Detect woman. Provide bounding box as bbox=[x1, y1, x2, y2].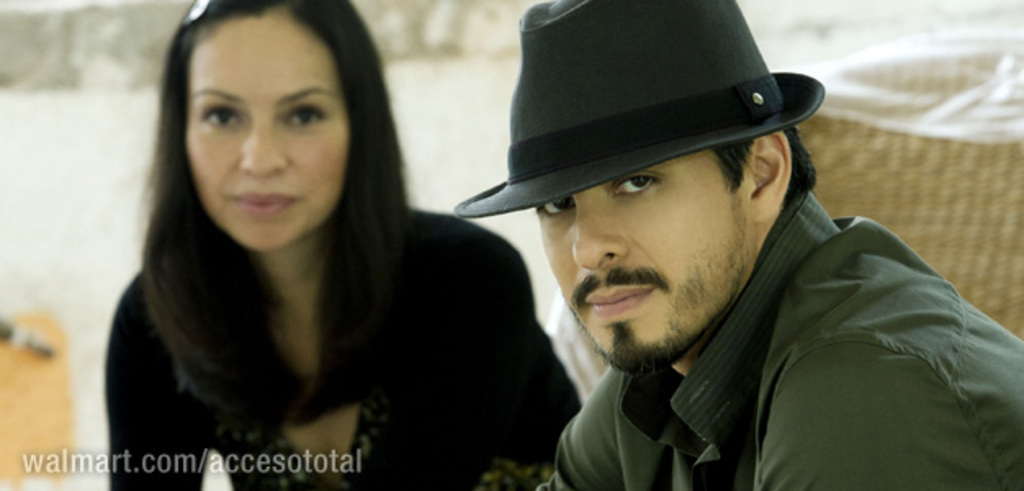
bbox=[87, 8, 561, 481].
